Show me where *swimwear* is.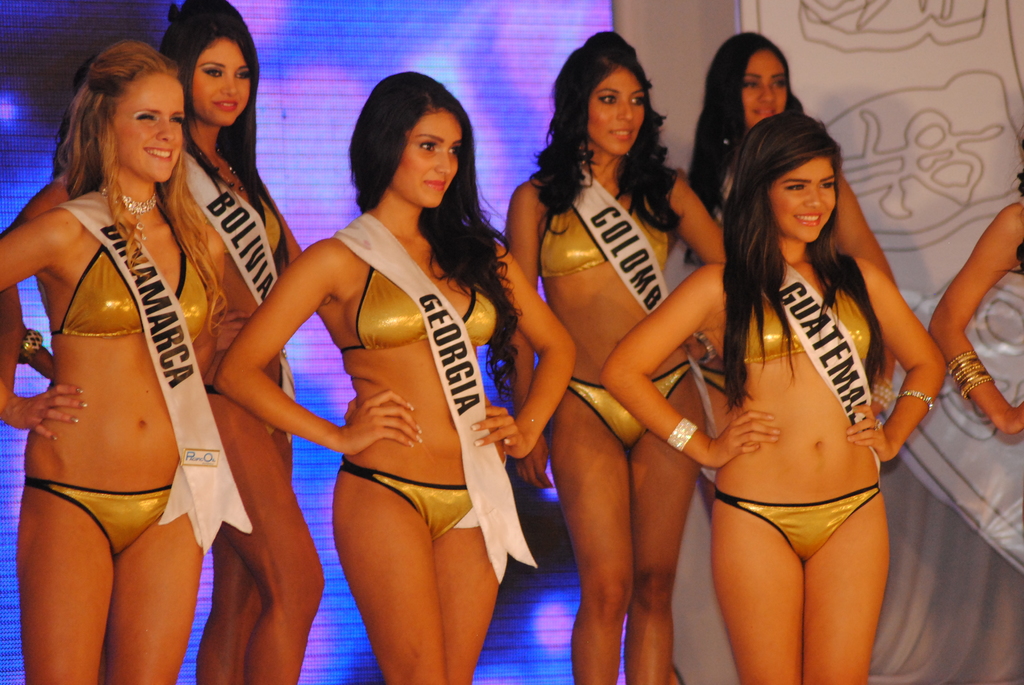
*swimwear* is at 341/462/488/541.
